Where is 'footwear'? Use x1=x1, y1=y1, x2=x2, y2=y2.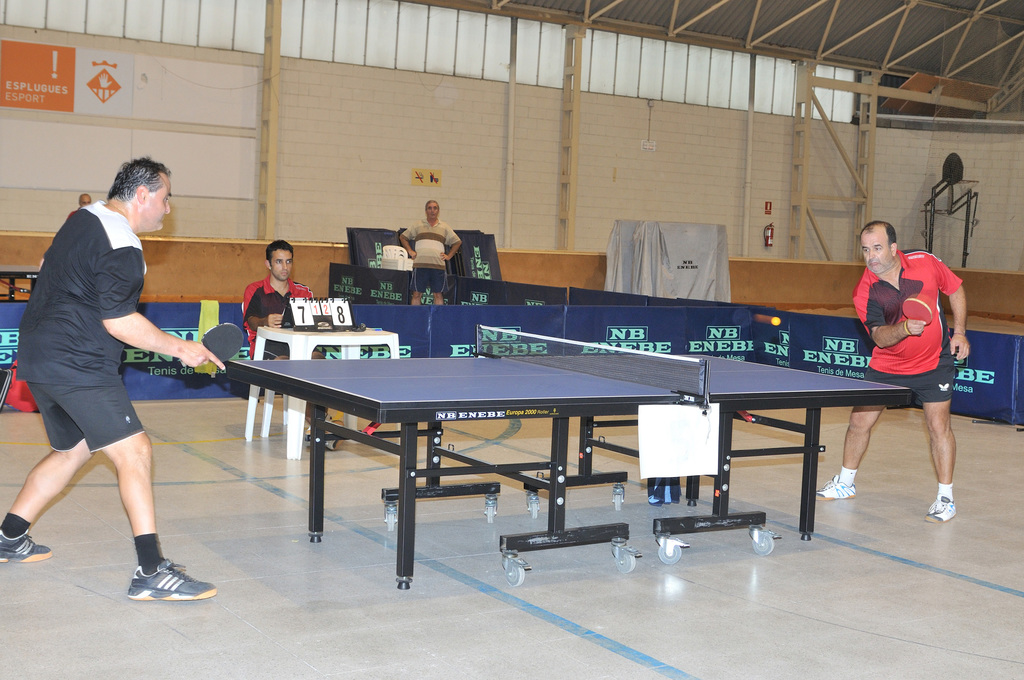
x1=129, y1=557, x2=218, y2=597.
